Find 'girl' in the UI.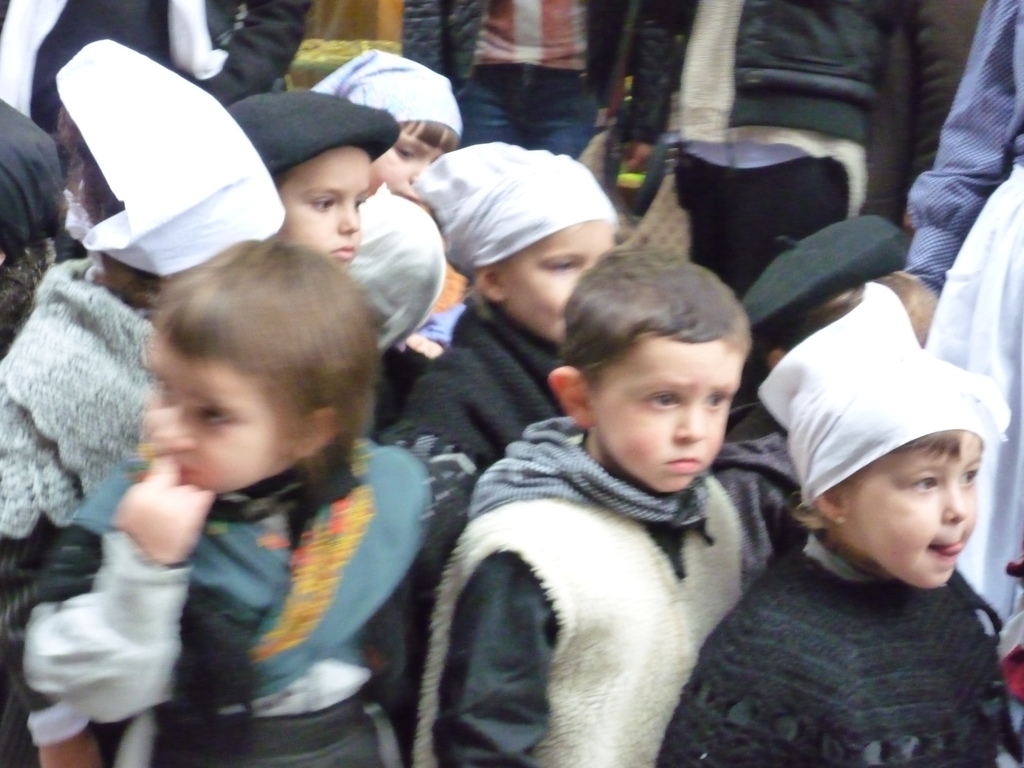
UI element at select_region(393, 136, 620, 577).
